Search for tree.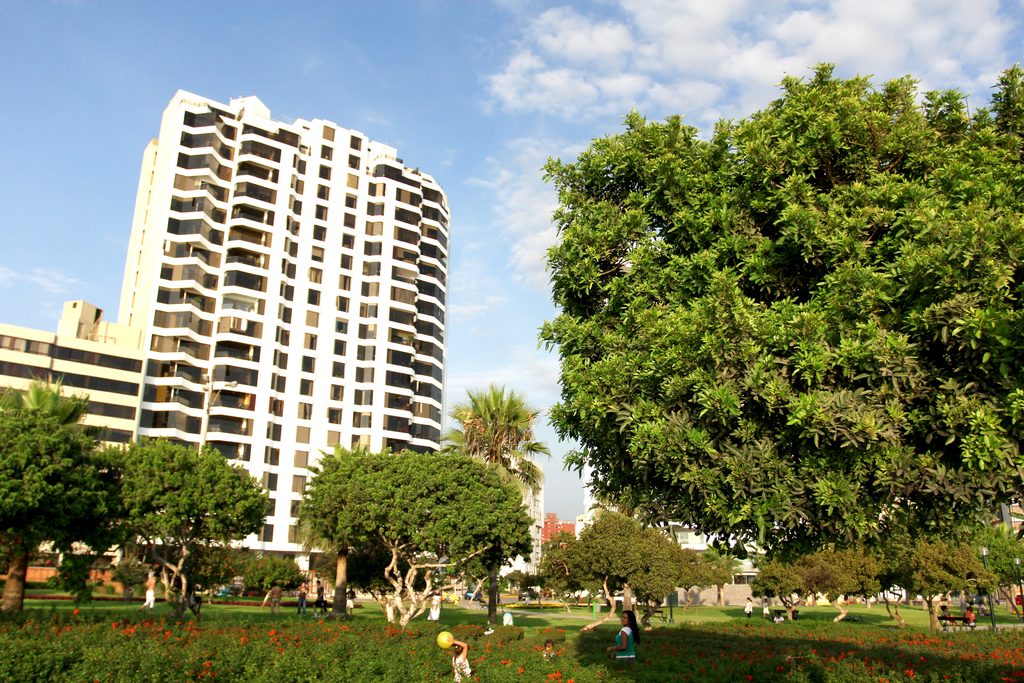
Found at (left=751, top=513, right=893, bottom=618).
